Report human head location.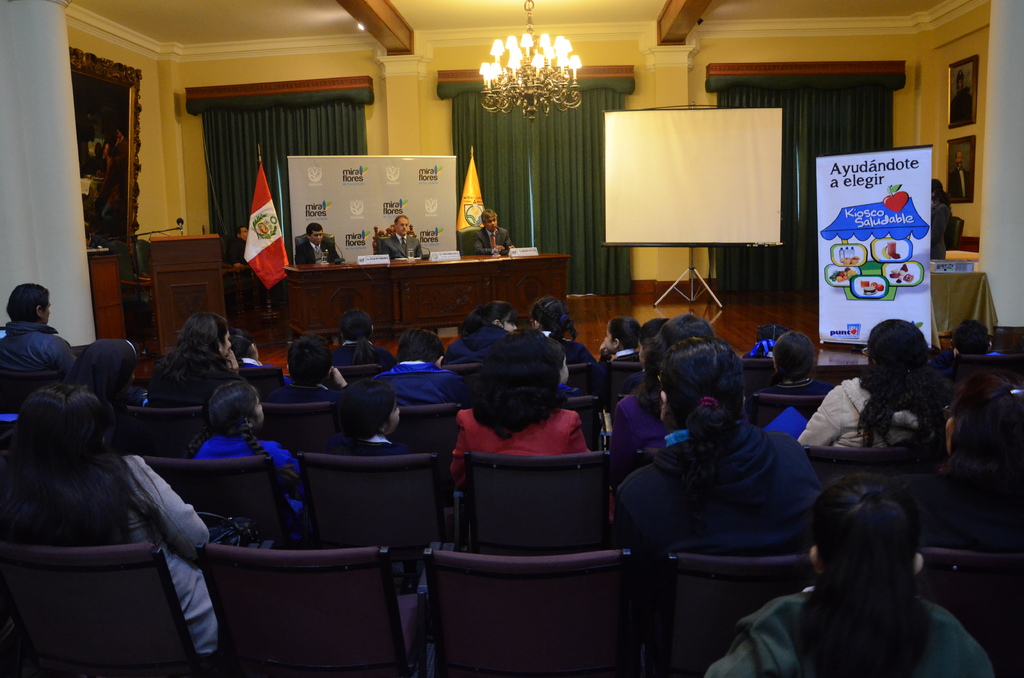
Report: (x1=13, y1=383, x2=115, y2=497).
